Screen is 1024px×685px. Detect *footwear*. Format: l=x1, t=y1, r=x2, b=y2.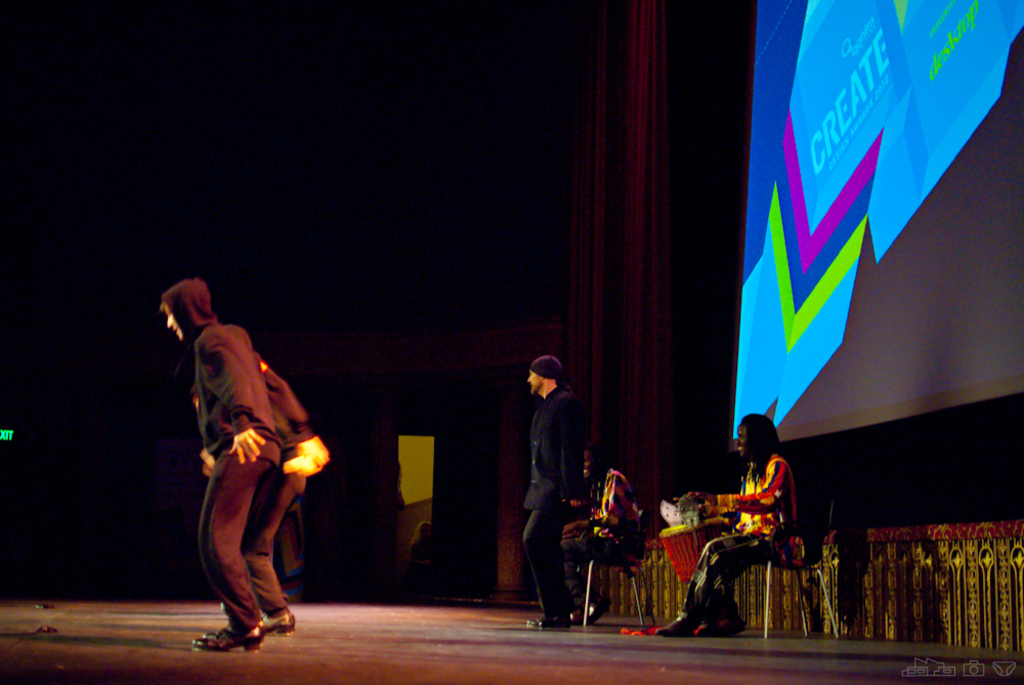
l=196, t=588, r=288, b=652.
